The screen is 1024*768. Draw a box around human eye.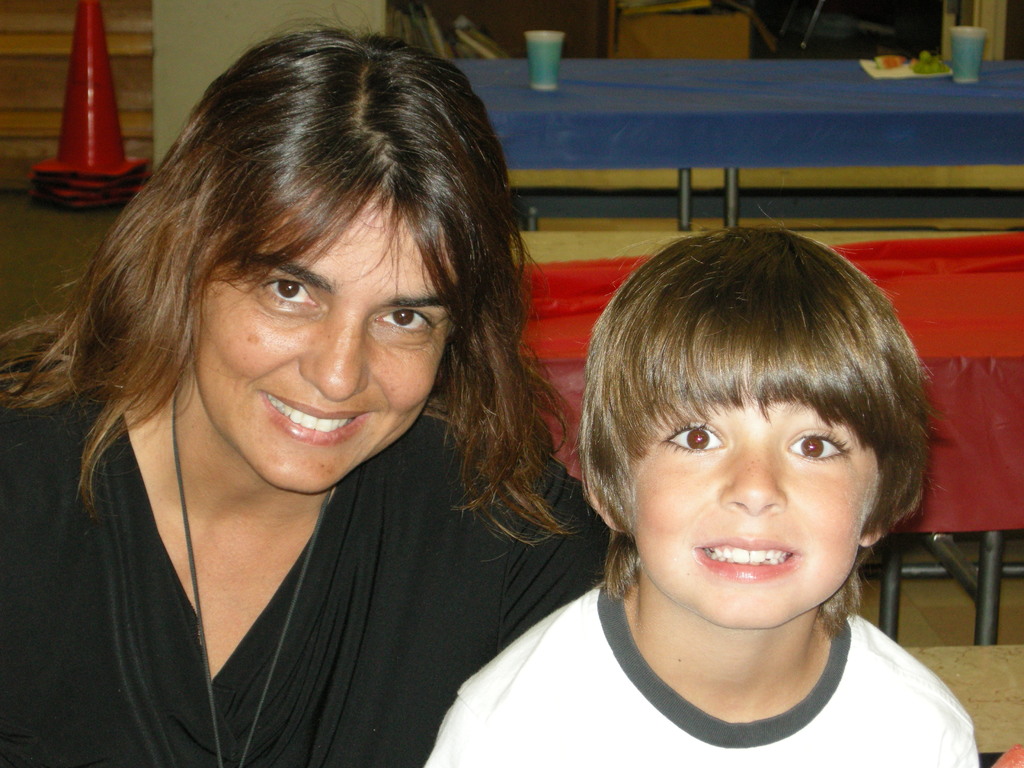
bbox(259, 280, 321, 313).
